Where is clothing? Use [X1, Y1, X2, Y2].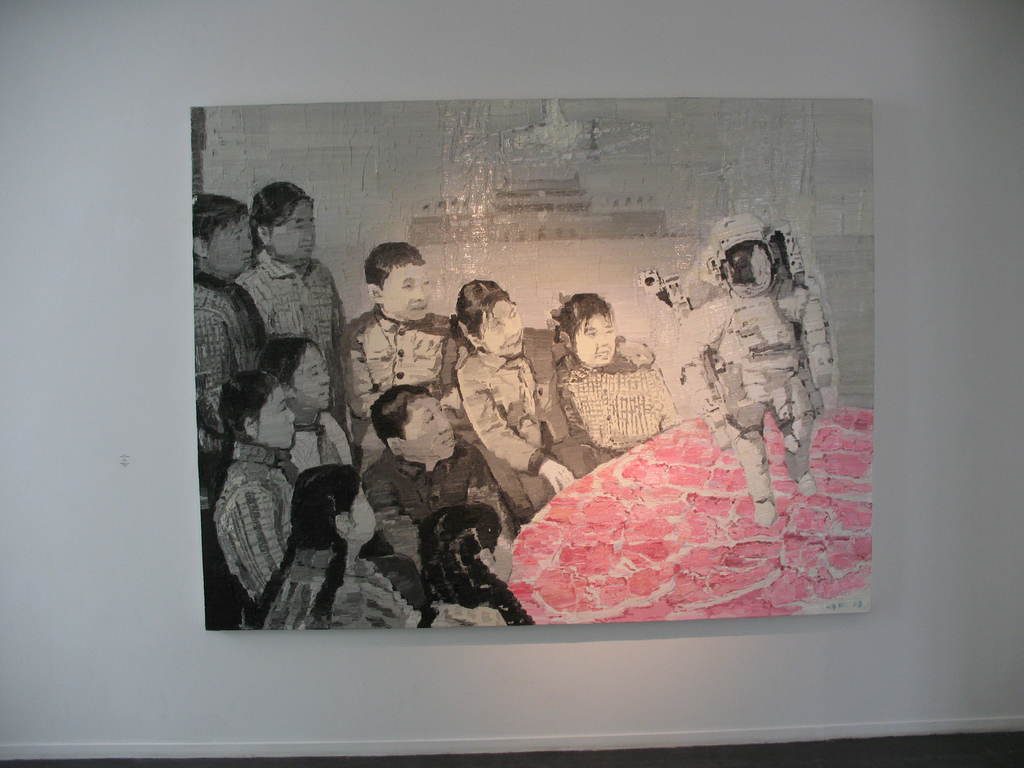
[424, 601, 508, 630].
